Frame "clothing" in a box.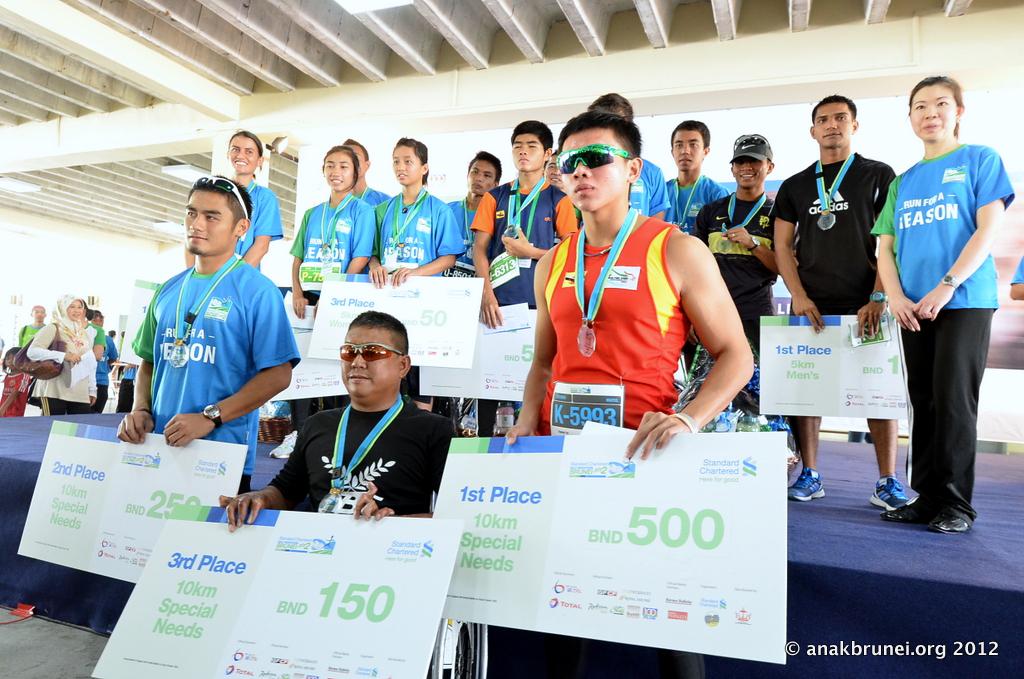
(x1=452, y1=199, x2=477, y2=276).
